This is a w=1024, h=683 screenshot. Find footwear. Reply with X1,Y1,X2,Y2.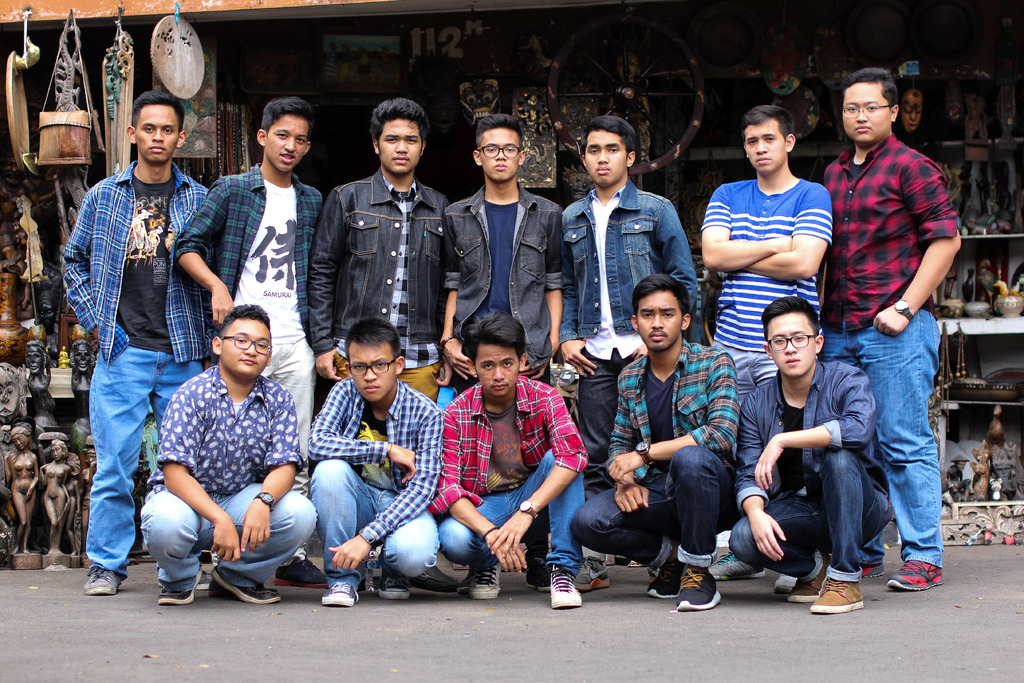
771,571,800,597.
